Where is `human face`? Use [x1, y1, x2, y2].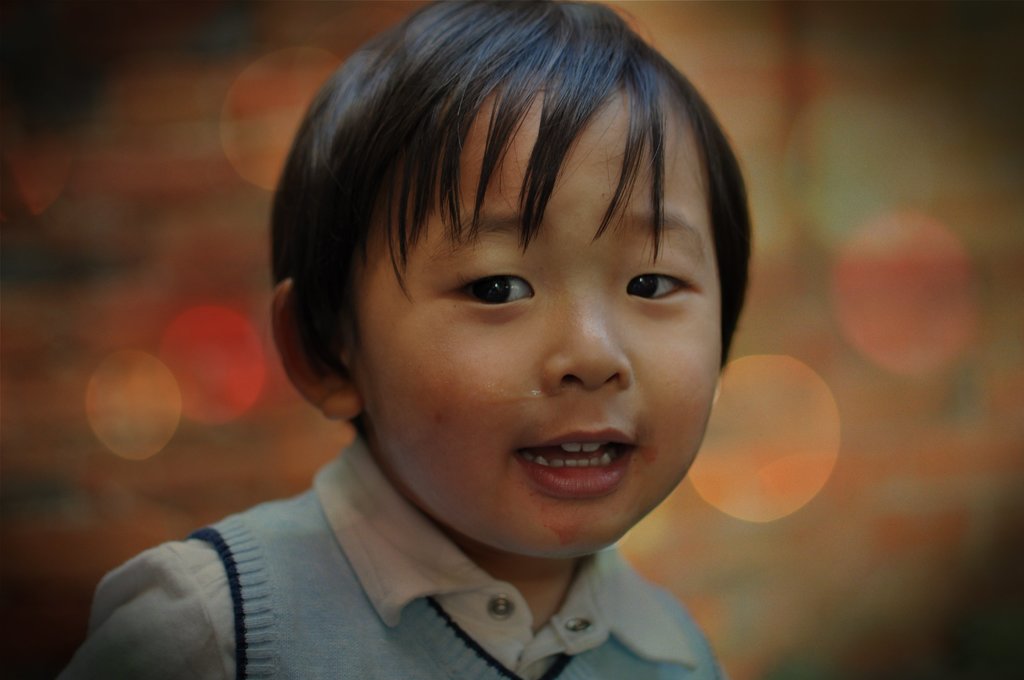
[365, 95, 724, 560].
